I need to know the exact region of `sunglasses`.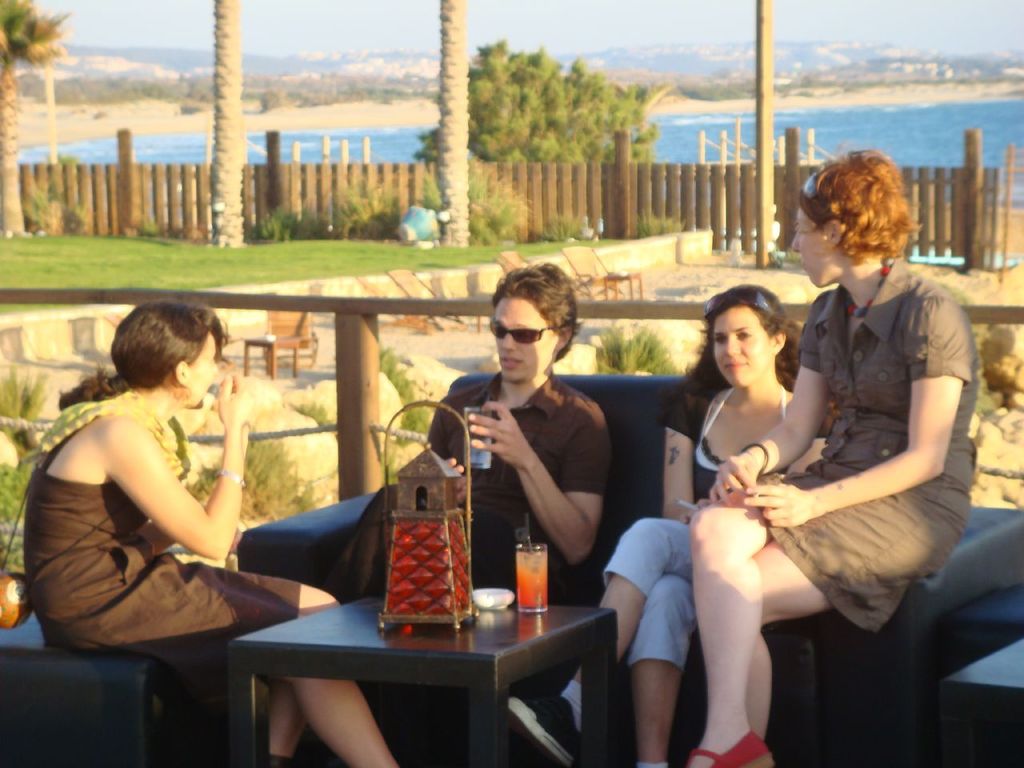
Region: left=799, top=174, right=821, bottom=214.
